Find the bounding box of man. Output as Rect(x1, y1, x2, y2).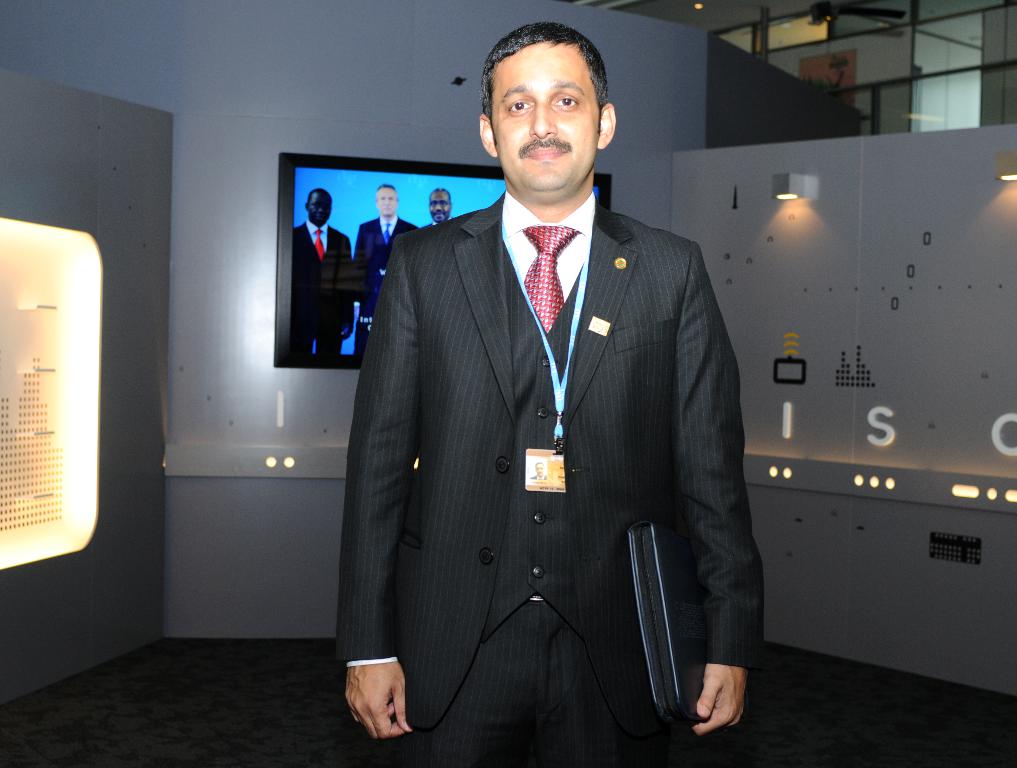
Rect(421, 184, 454, 229).
